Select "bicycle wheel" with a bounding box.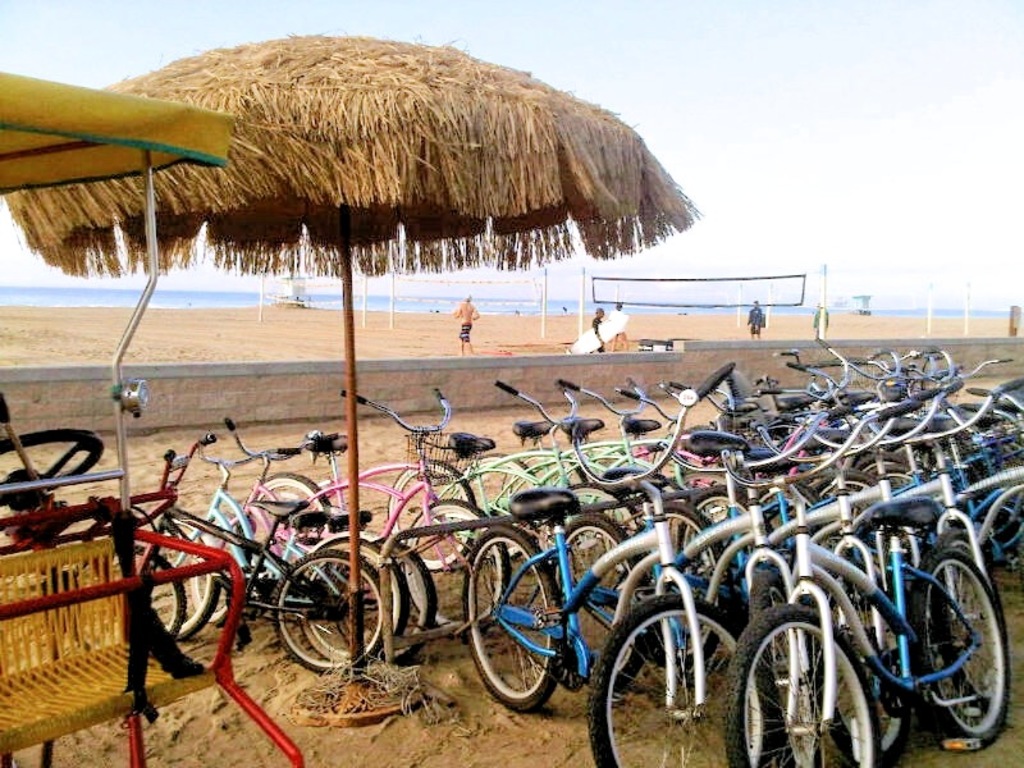
{"left": 241, "top": 474, "right": 347, "bottom": 581}.
